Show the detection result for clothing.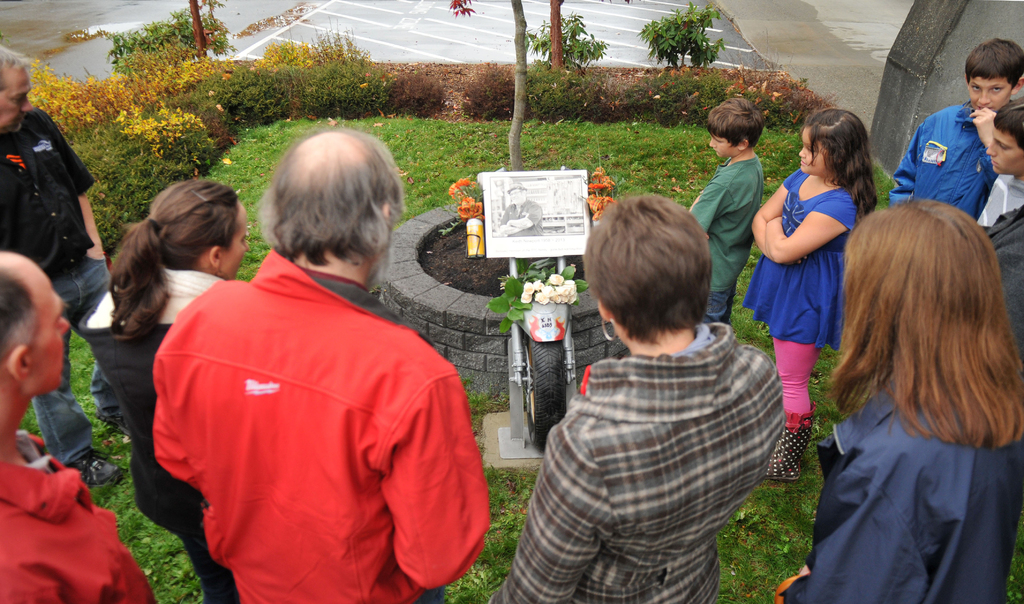
[691, 147, 767, 308].
